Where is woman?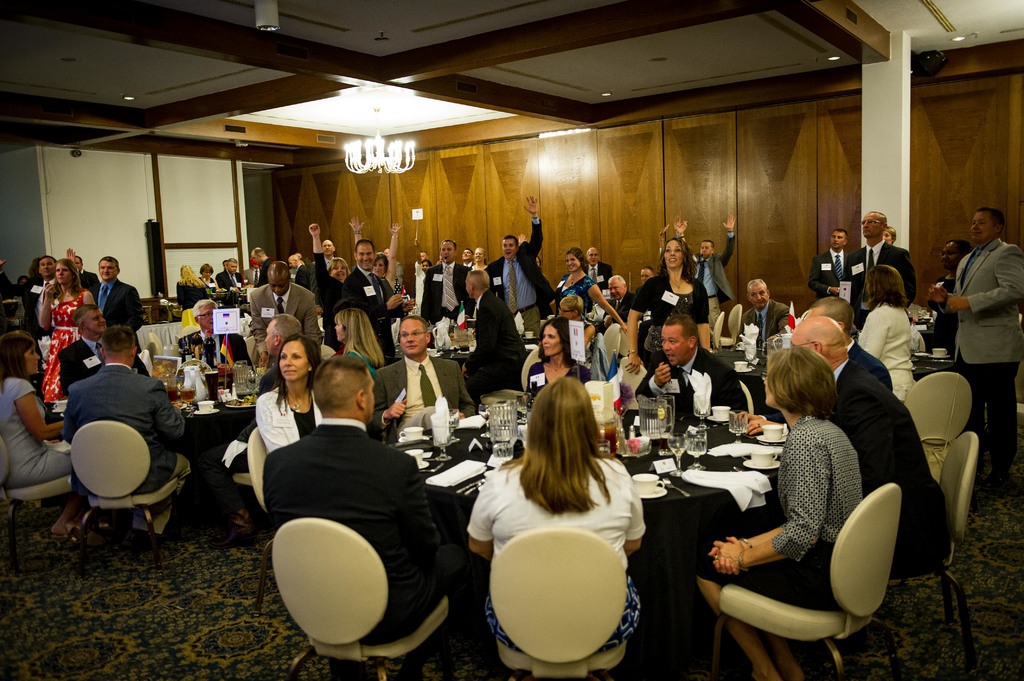
[left=255, top=330, right=339, bottom=475].
